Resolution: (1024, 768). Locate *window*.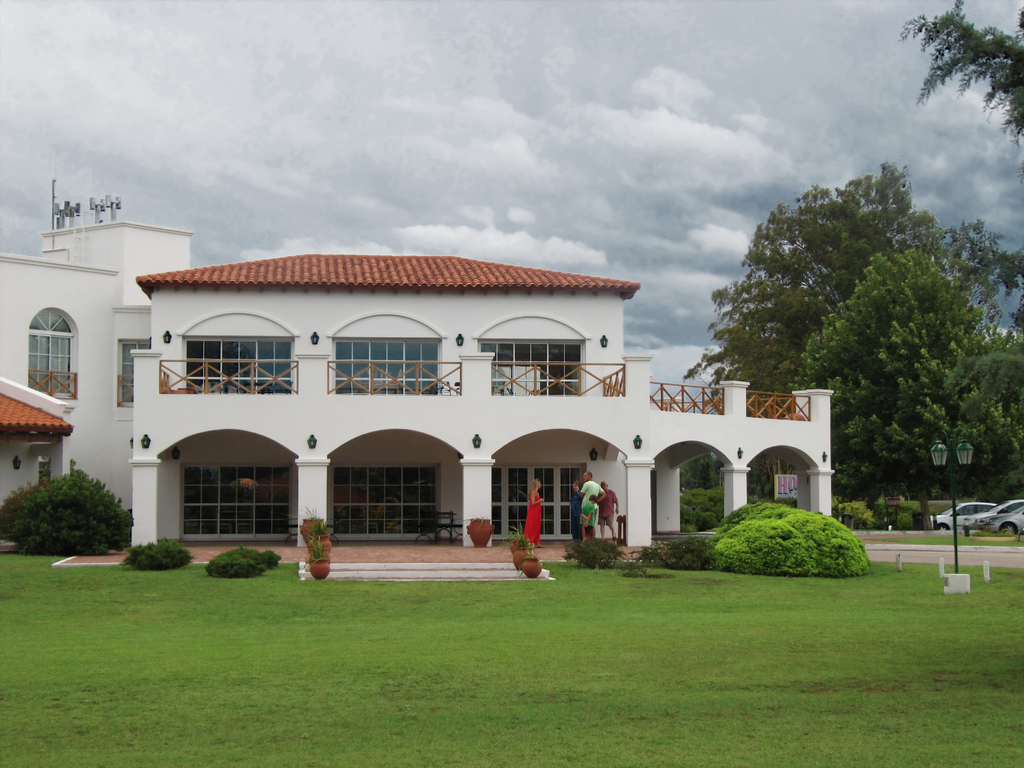
crop(118, 341, 150, 404).
